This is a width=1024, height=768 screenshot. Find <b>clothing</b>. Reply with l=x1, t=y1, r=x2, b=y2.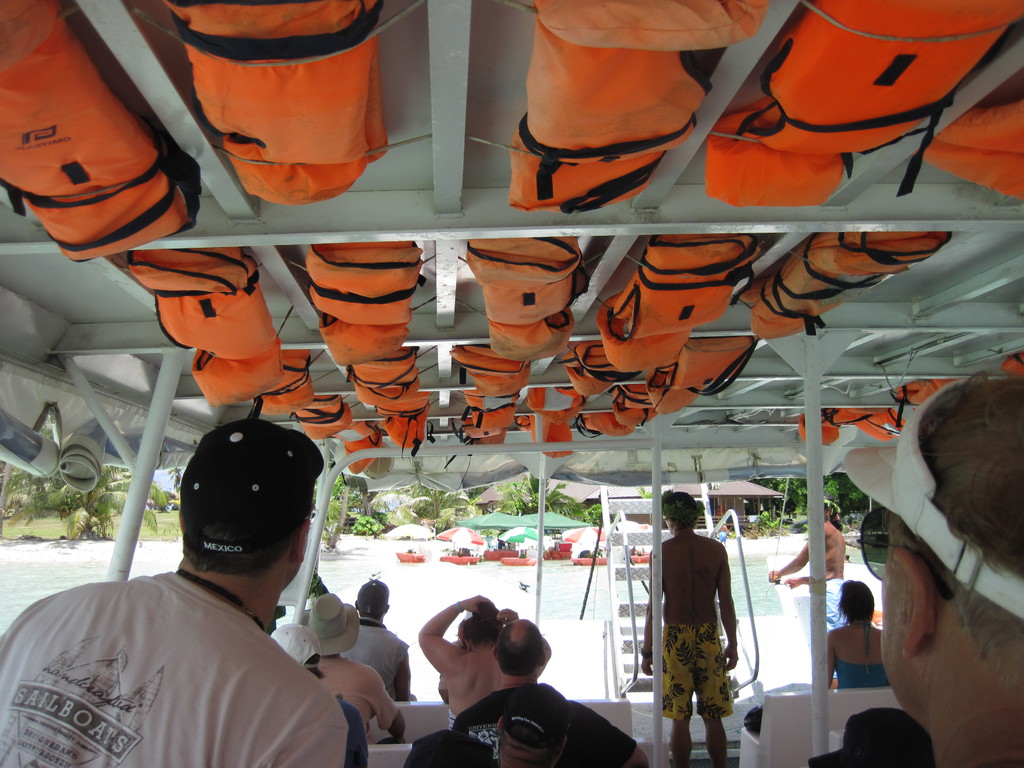
l=330, t=699, r=369, b=767.
